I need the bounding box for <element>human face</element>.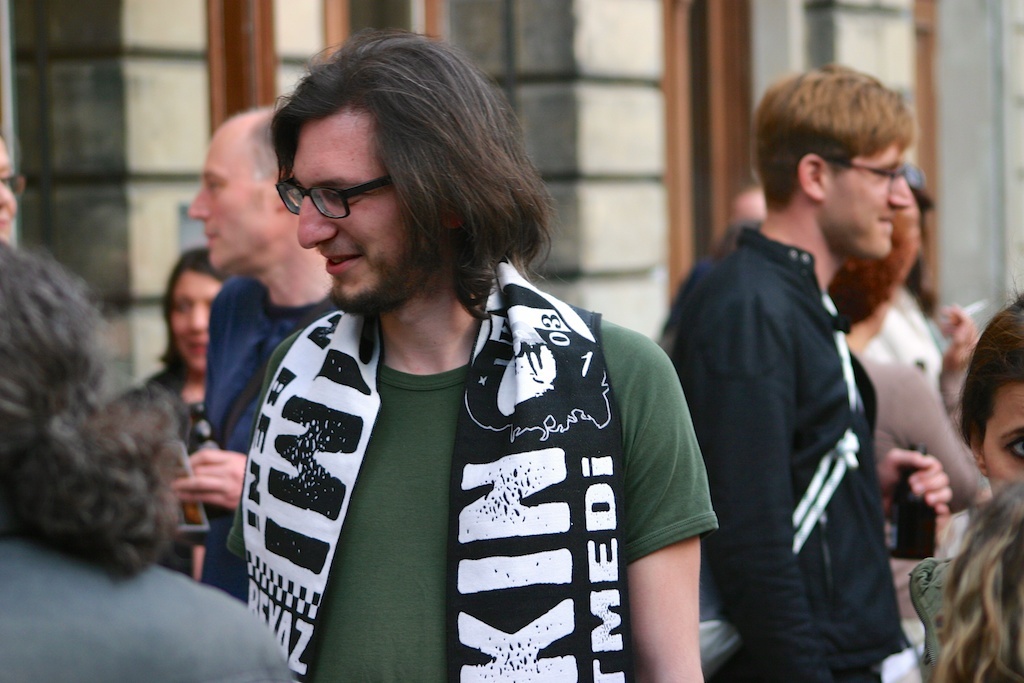
Here it is: box(824, 144, 913, 262).
